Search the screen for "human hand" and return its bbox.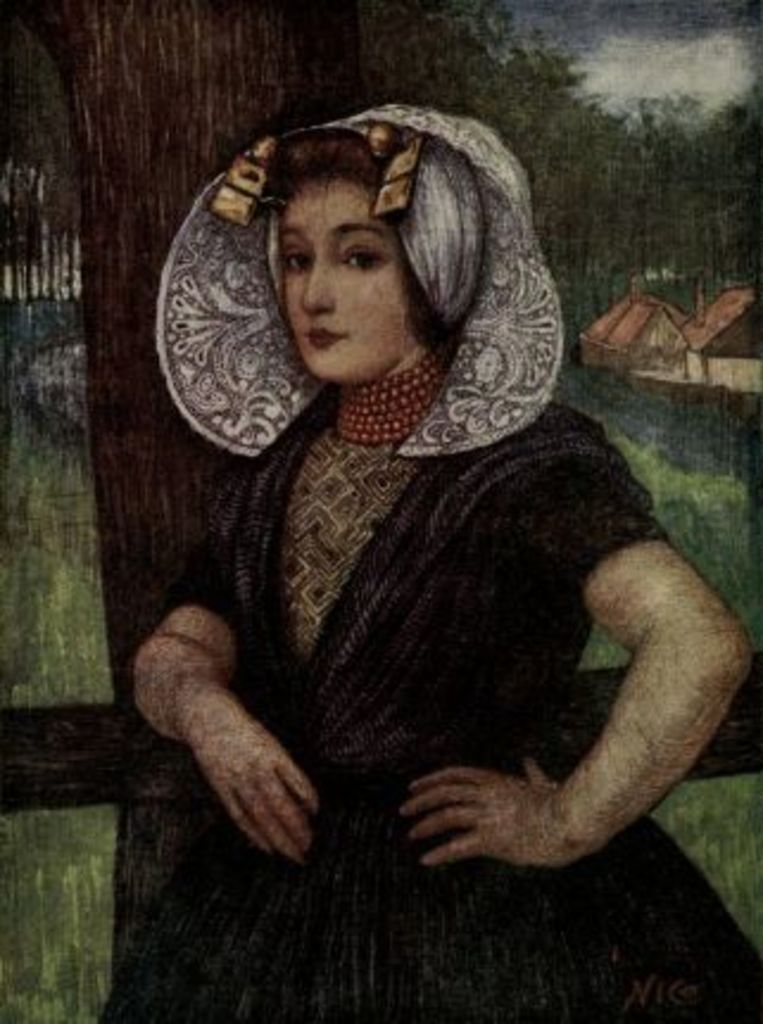
Found: x1=395 y1=756 x2=592 y2=867.
